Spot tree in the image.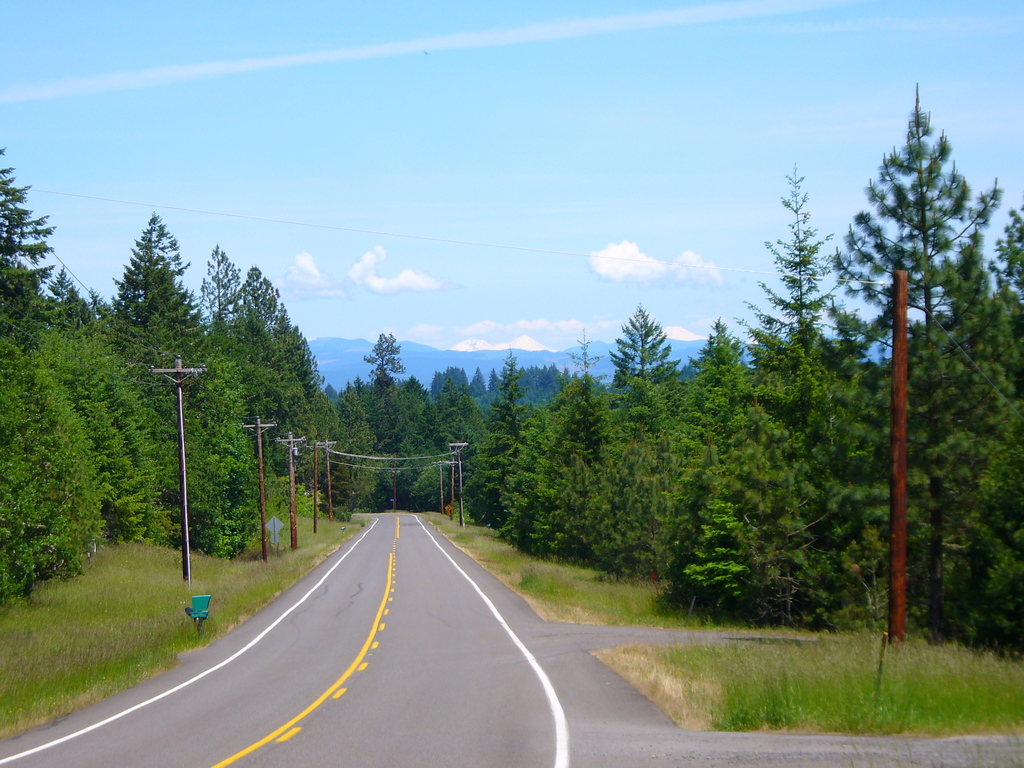
tree found at [x1=335, y1=387, x2=396, y2=511].
